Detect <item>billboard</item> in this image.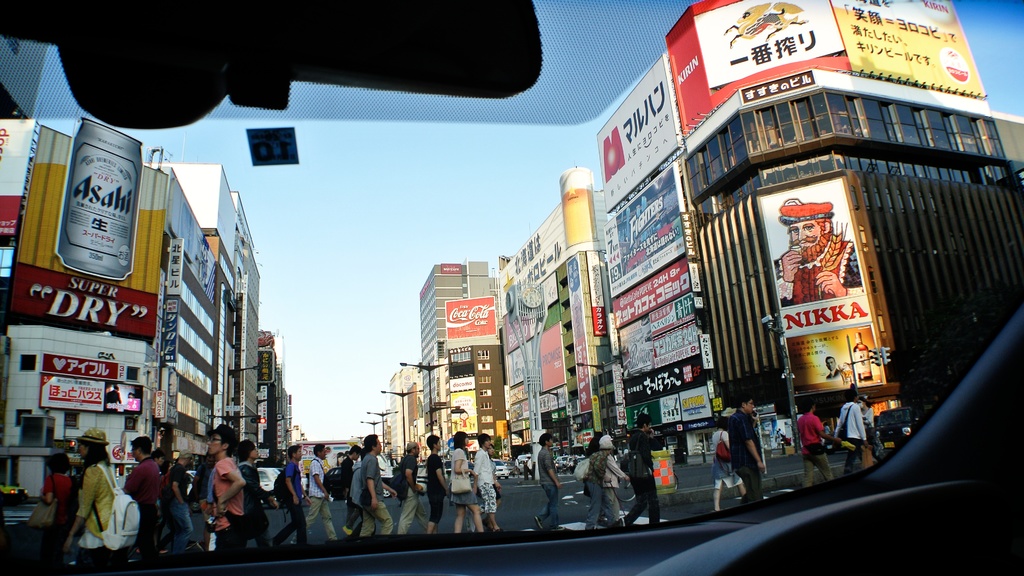
Detection: 8:119:165:339.
